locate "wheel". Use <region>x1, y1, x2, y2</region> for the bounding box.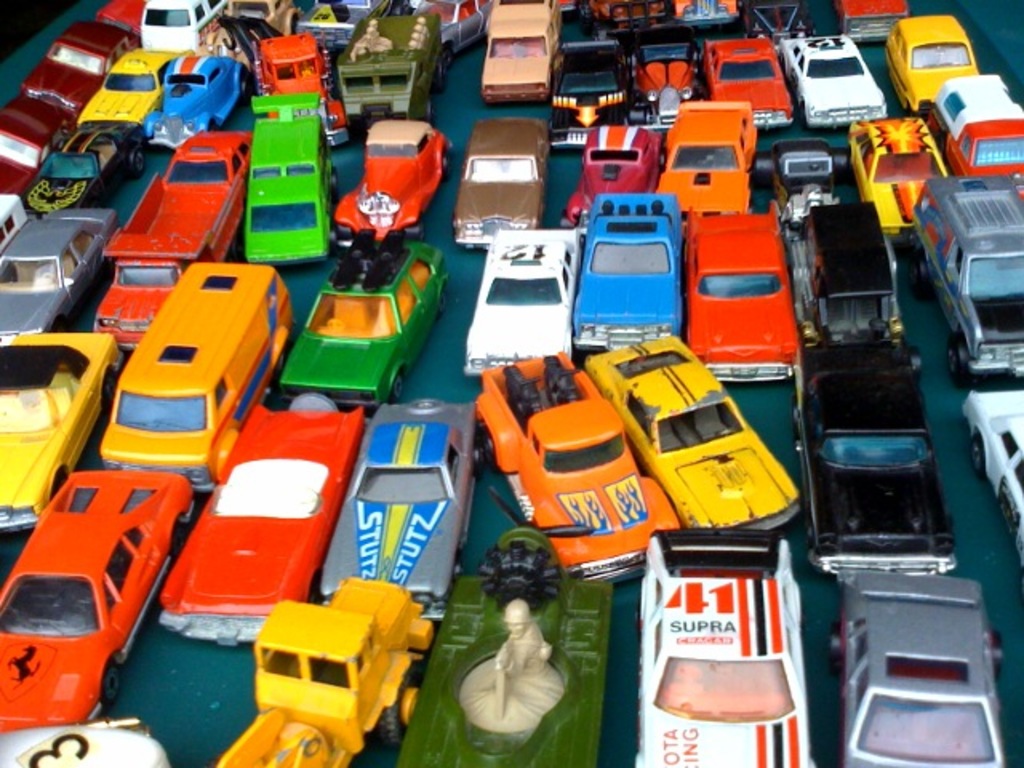
<region>830, 138, 858, 187</region>.
